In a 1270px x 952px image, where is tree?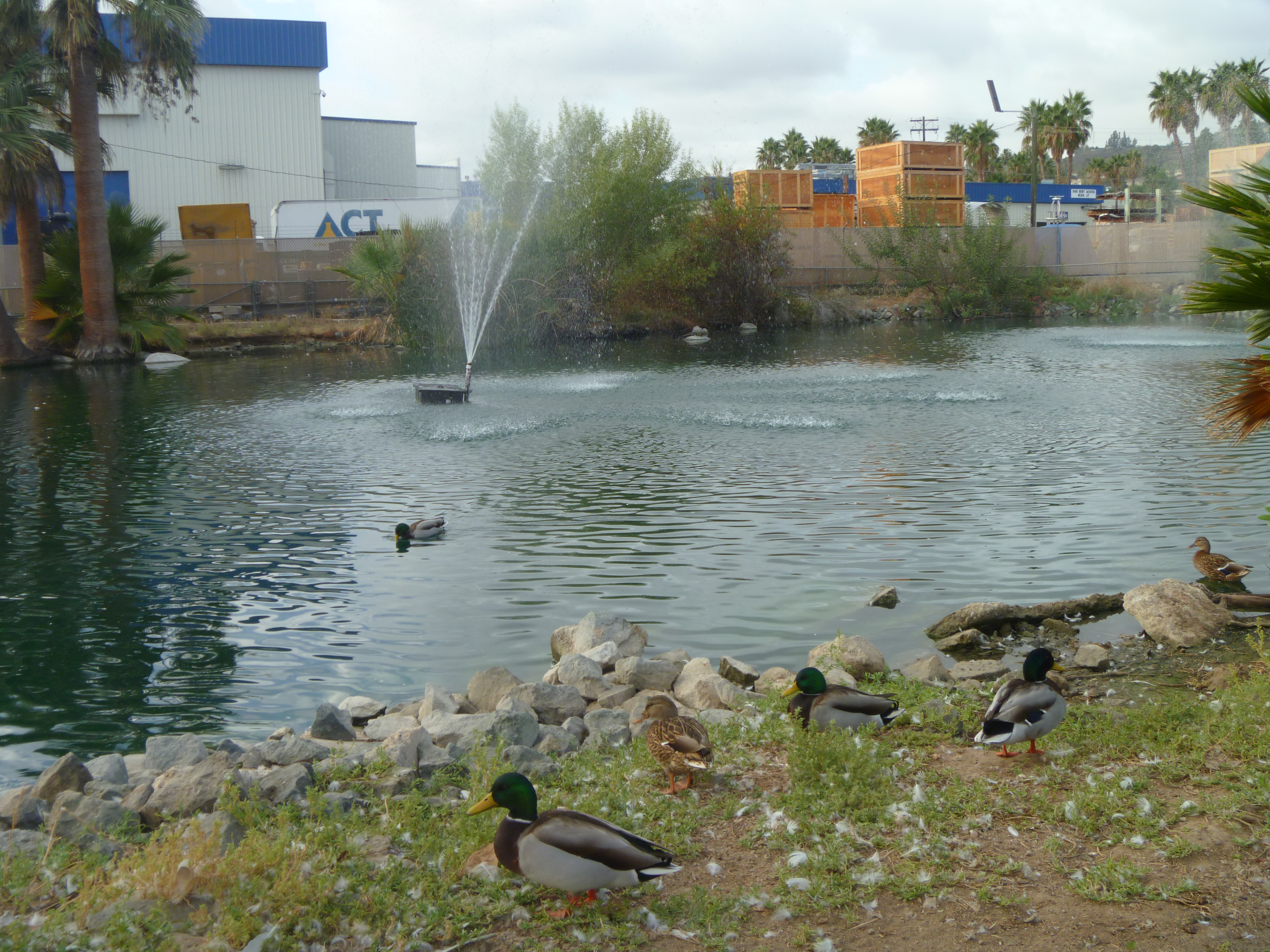
<box>315,37,373,53</box>.
